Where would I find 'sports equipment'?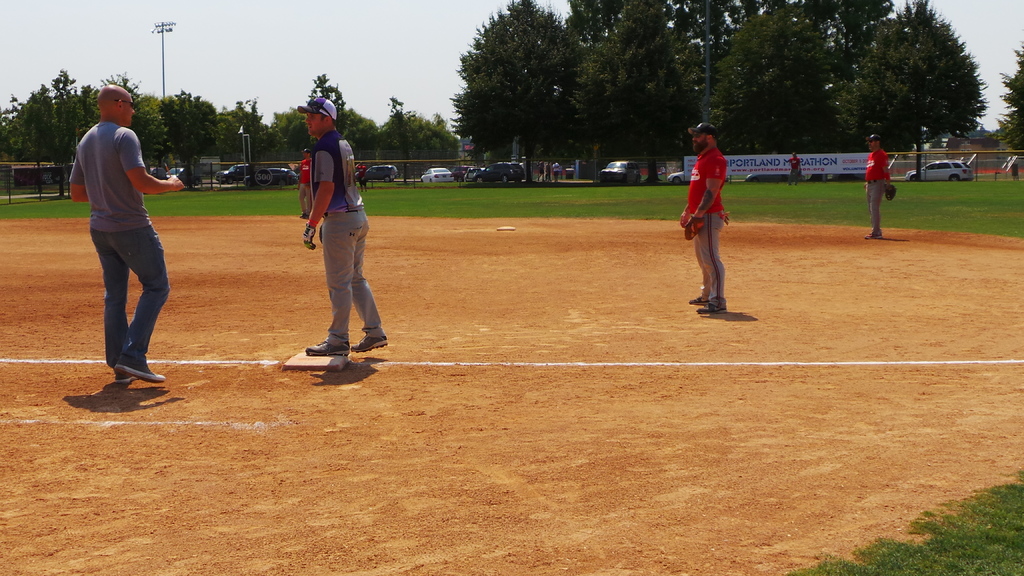
At crop(883, 184, 897, 202).
